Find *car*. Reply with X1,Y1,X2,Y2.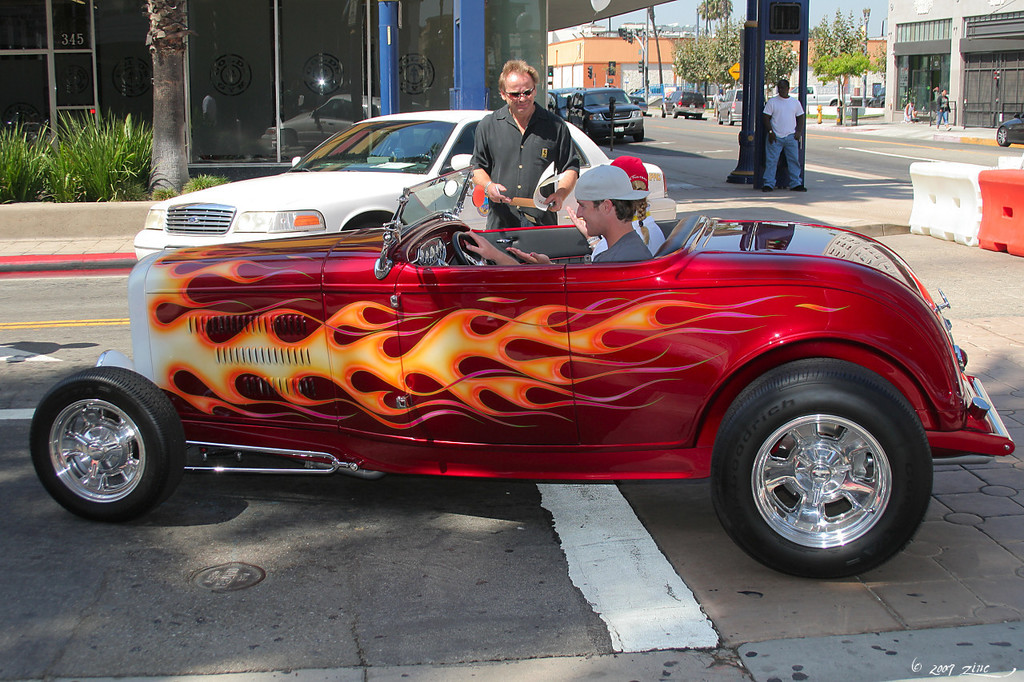
71,133,1023,549.
